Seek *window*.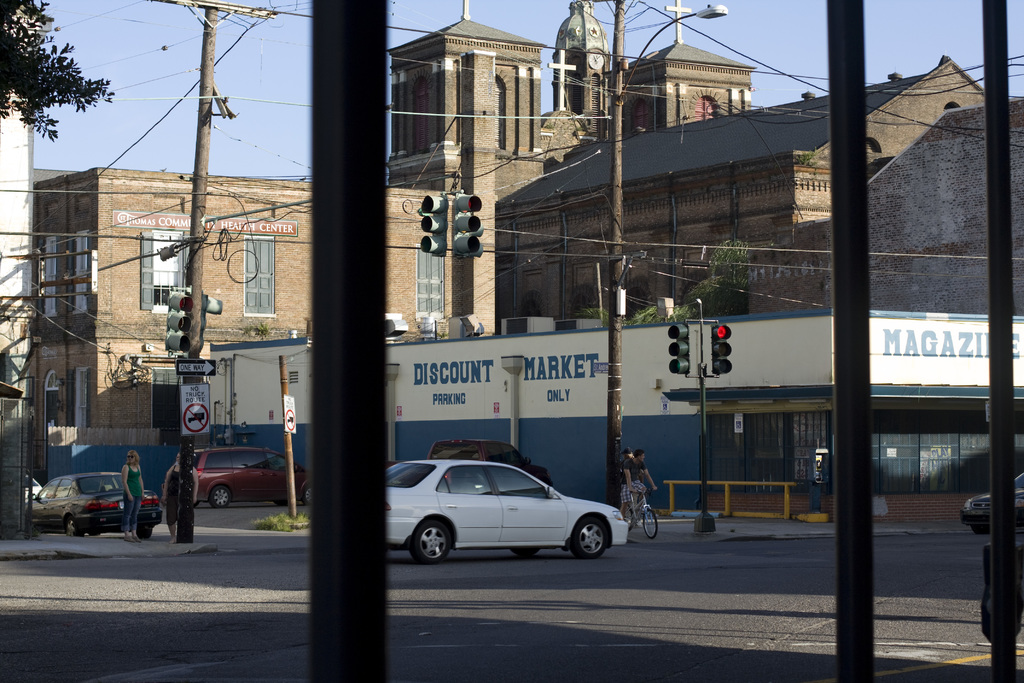
x1=40 y1=233 x2=57 y2=317.
